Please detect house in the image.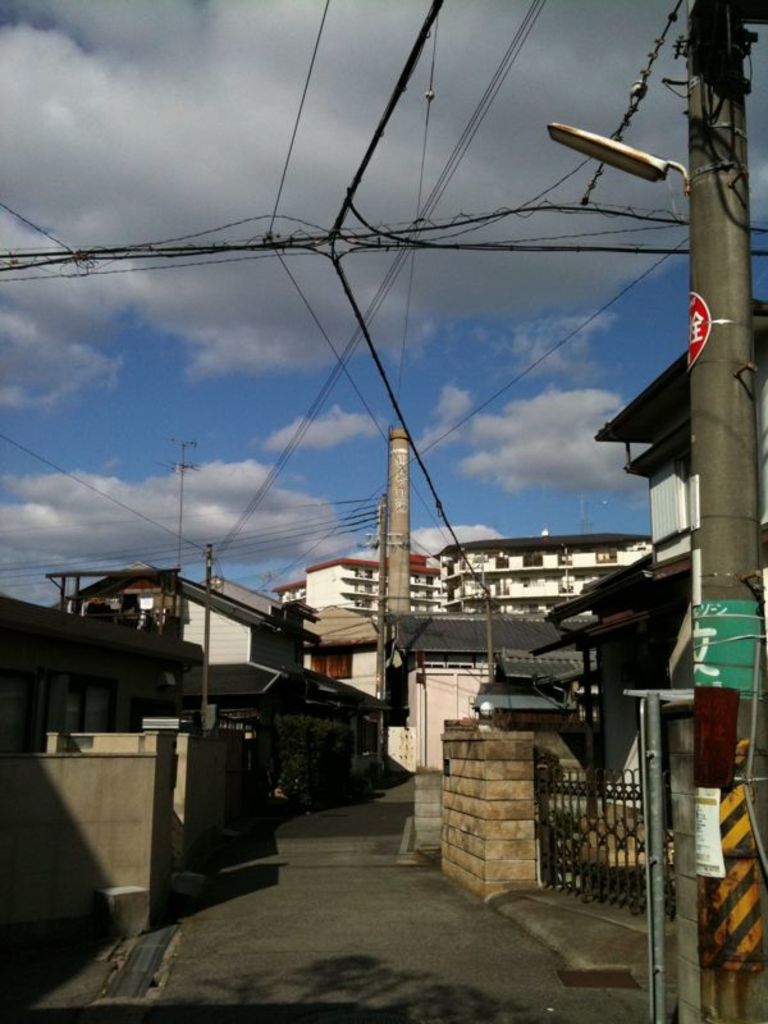
rect(275, 539, 439, 611).
